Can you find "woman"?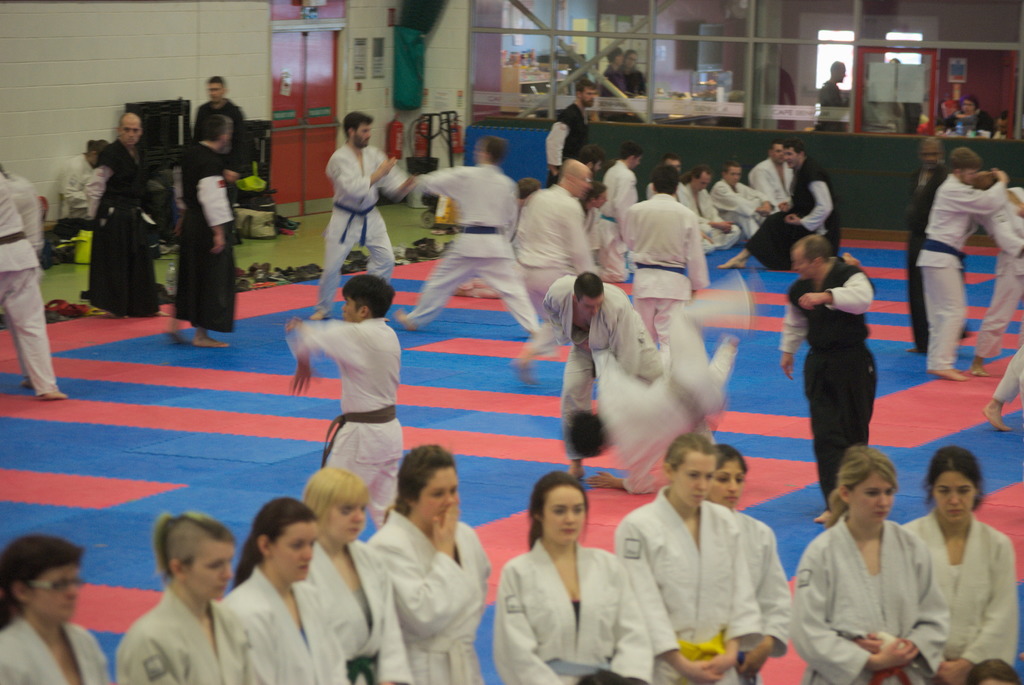
Yes, bounding box: x1=614 y1=431 x2=762 y2=684.
